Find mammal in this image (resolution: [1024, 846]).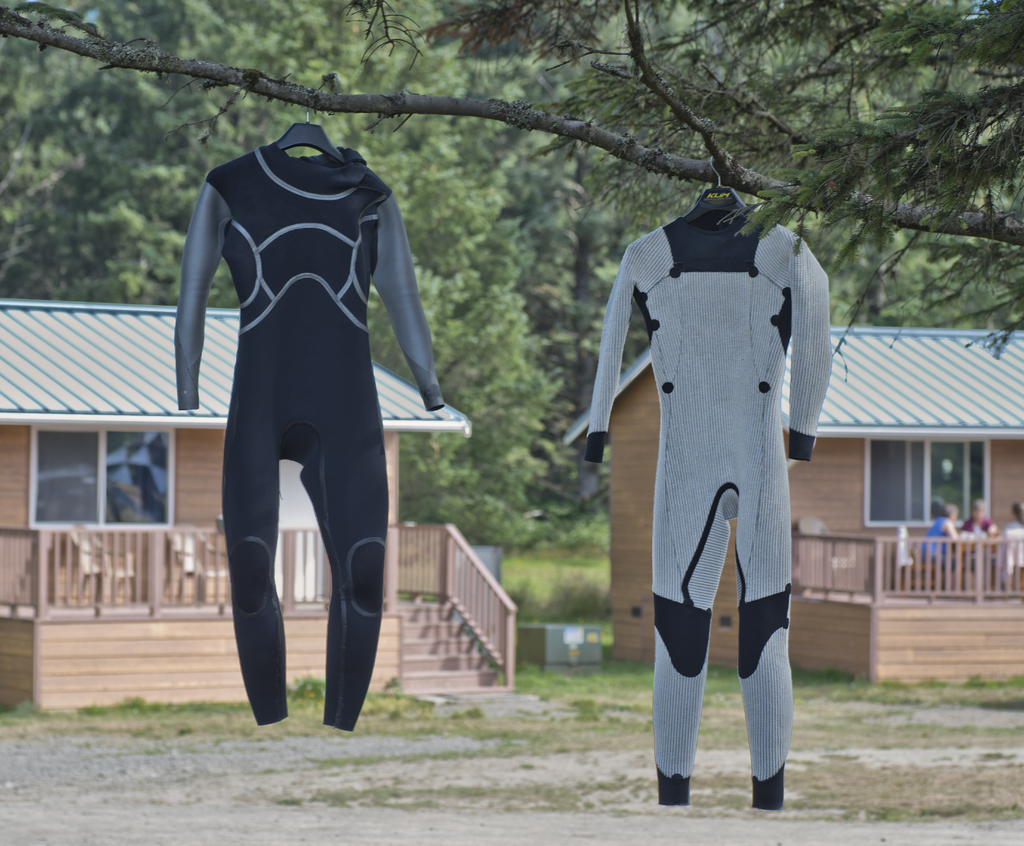
bbox=[965, 499, 998, 564].
